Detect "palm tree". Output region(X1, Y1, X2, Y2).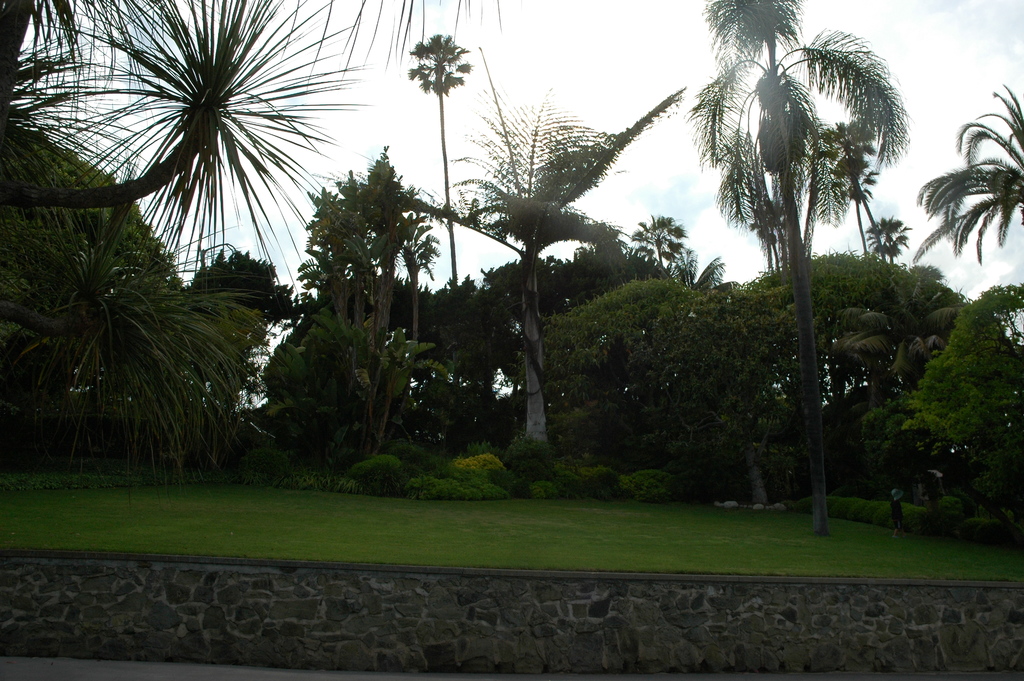
region(925, 95, 1023, 352).
